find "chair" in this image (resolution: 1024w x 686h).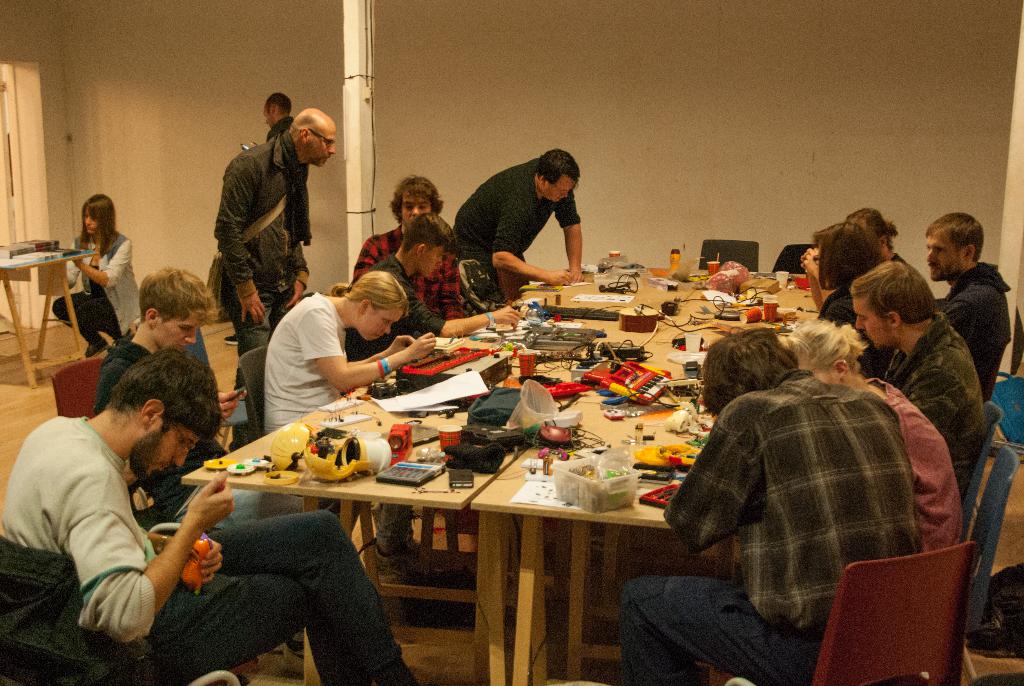
770,244,817,275.
